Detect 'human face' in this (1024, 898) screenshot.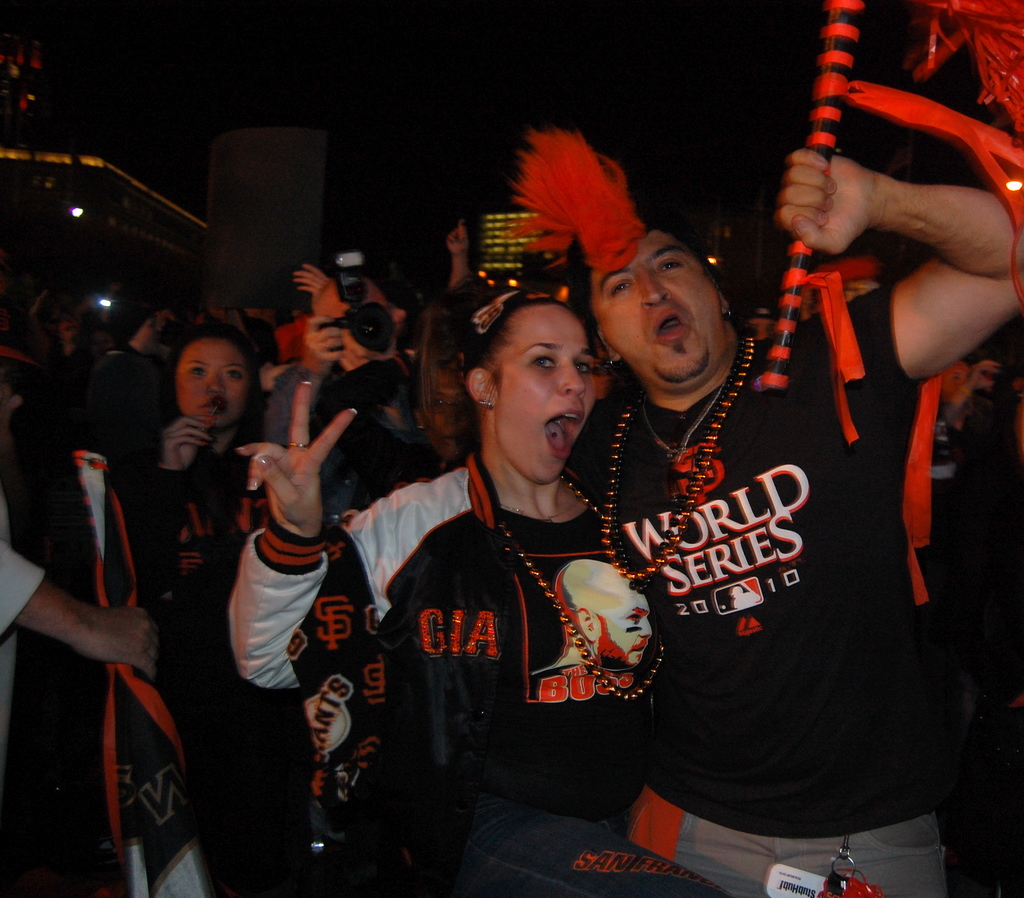
Detection: <bbox>174, 335, 249, 428</bbox>.
